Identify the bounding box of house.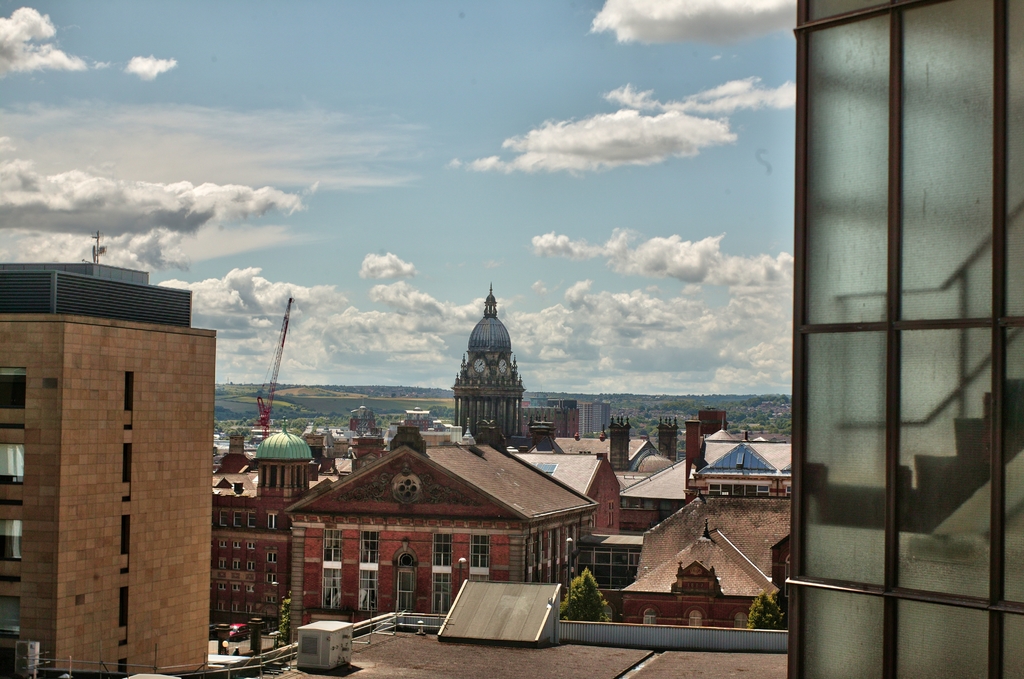
rect(167, 0, 1022, 678).
